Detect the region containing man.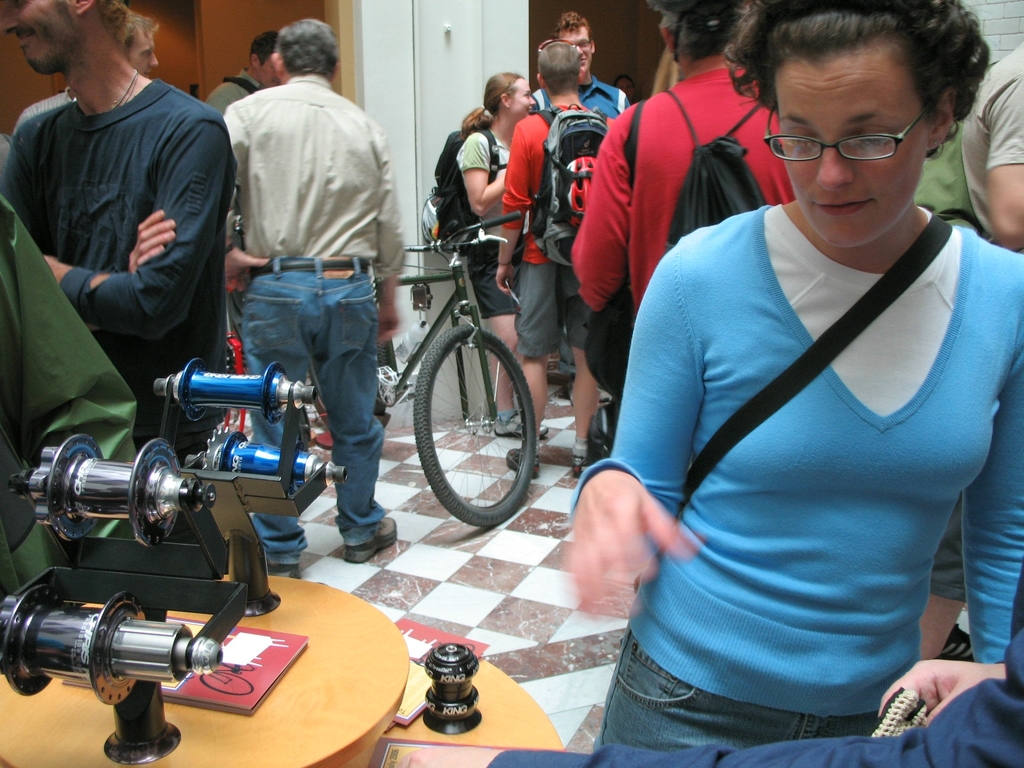
BBox(575, 0, 797, 325).
